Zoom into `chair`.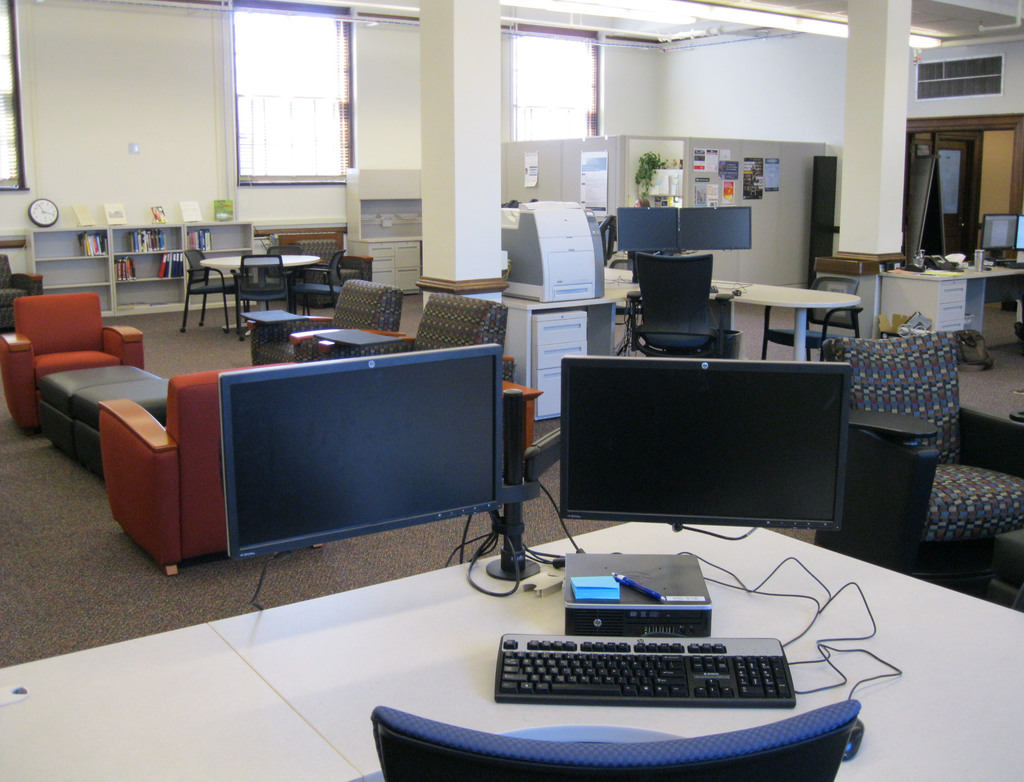
Zoom target: {"left": 250, "top": 240, "right": 305, "bottom": 323}.
